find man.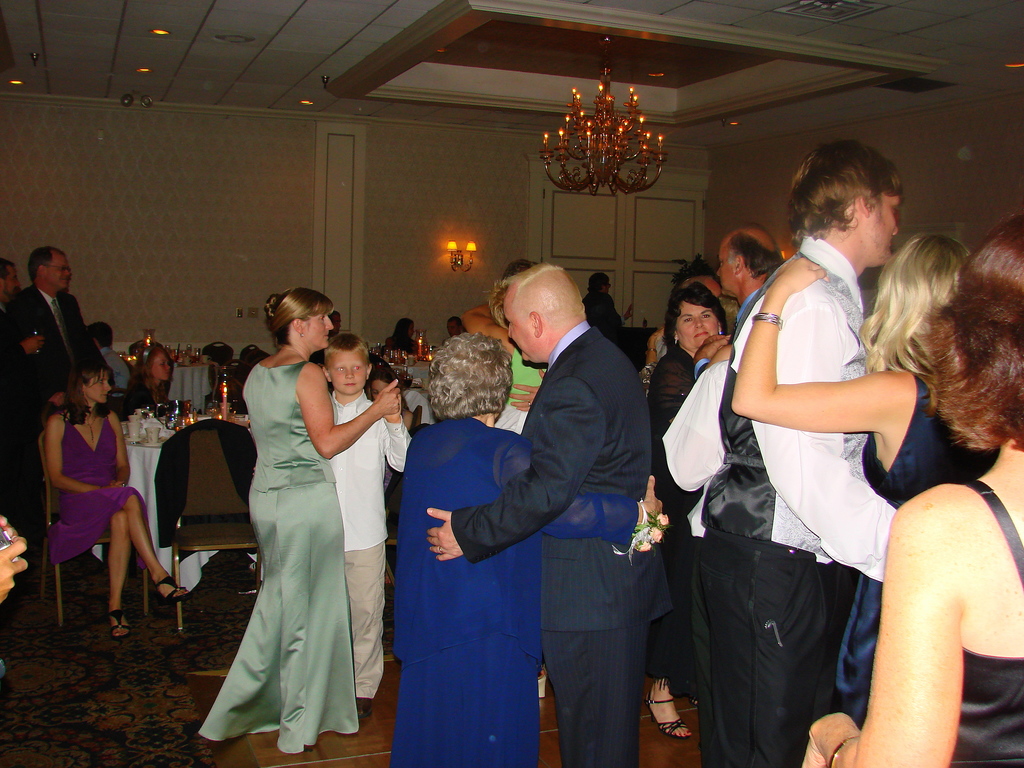
<region>416, 237, 655, 767</region>.
